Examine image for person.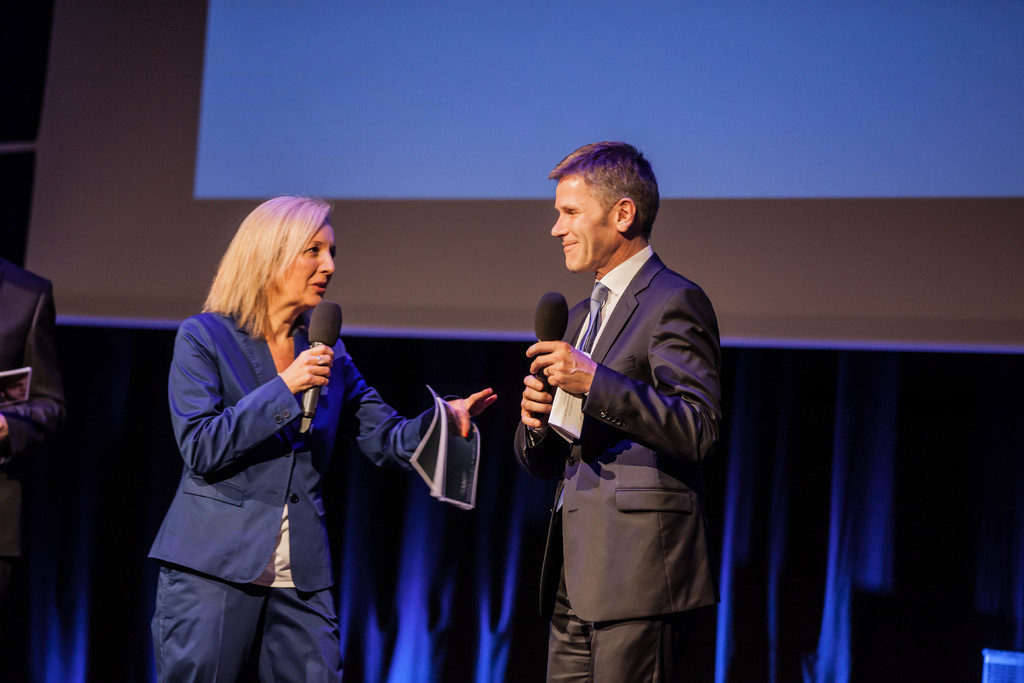
Examination result: l=150, t=189, r=504, b=679.
